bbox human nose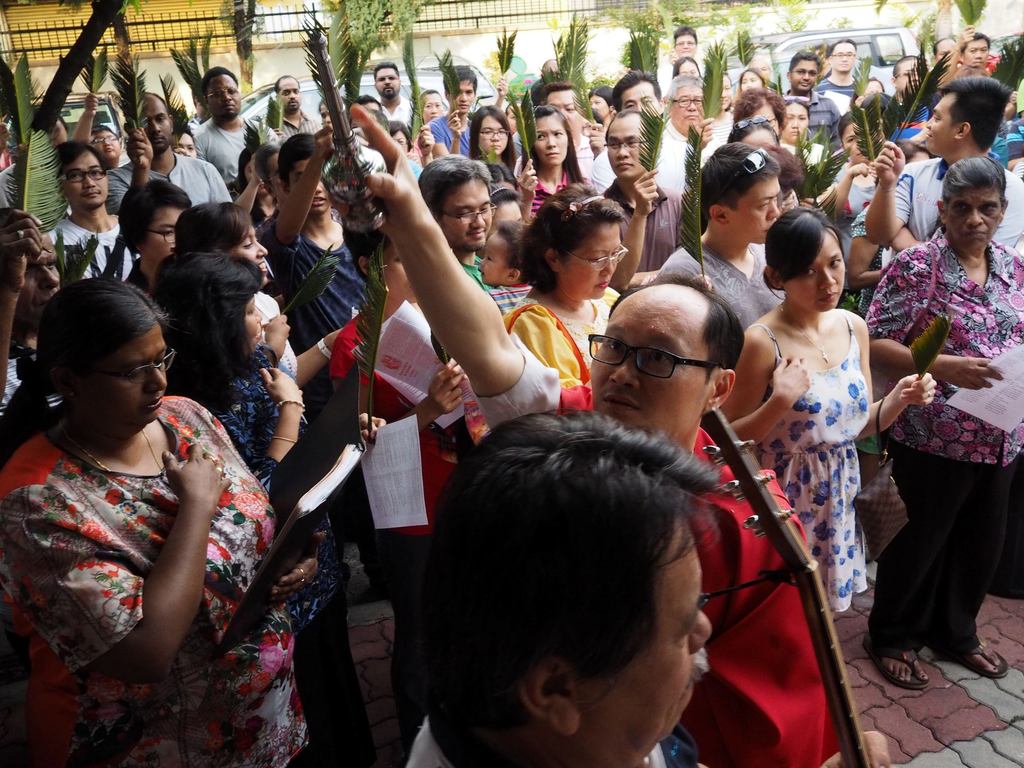
975,53,982,59
